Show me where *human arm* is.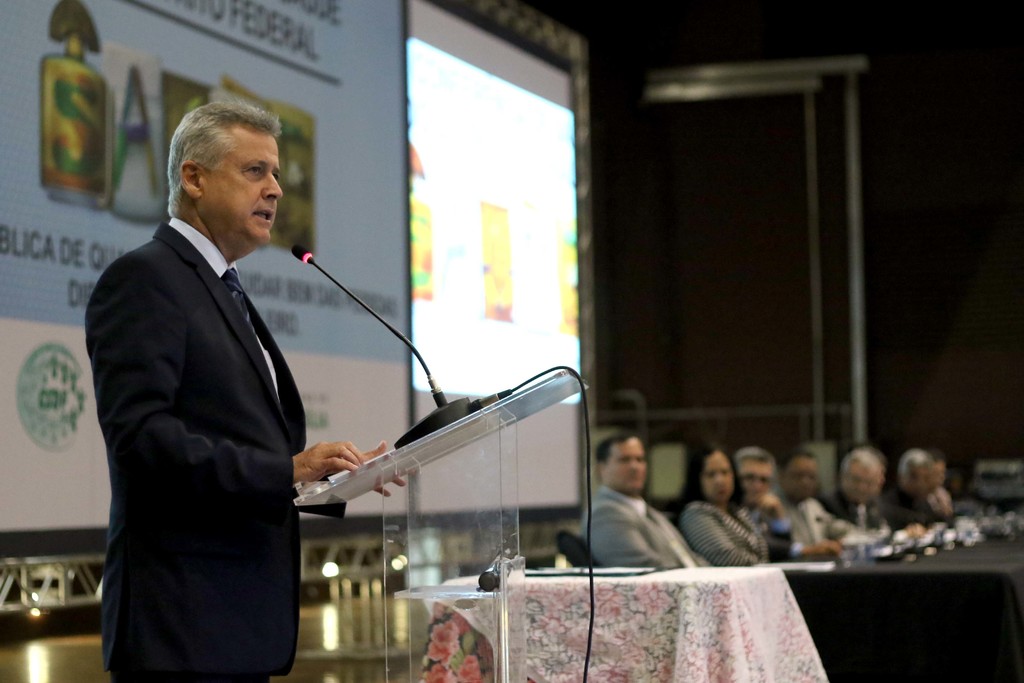
*human arm* is at BBox(354, 433, 406, 500).
